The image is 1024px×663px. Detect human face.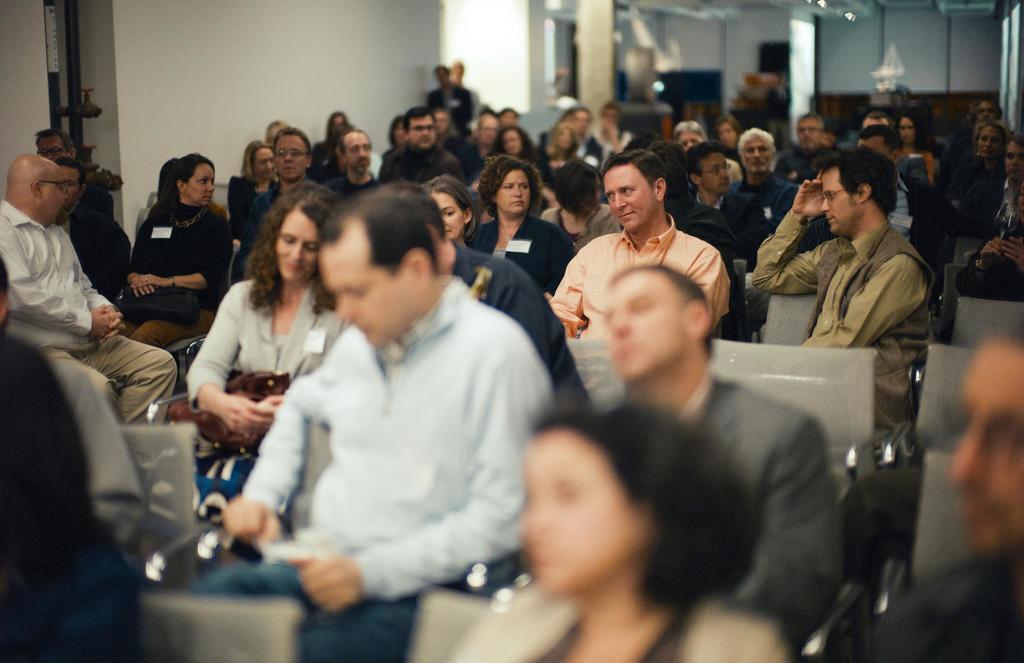
Detection: box=[607, 165, 653, 224].
